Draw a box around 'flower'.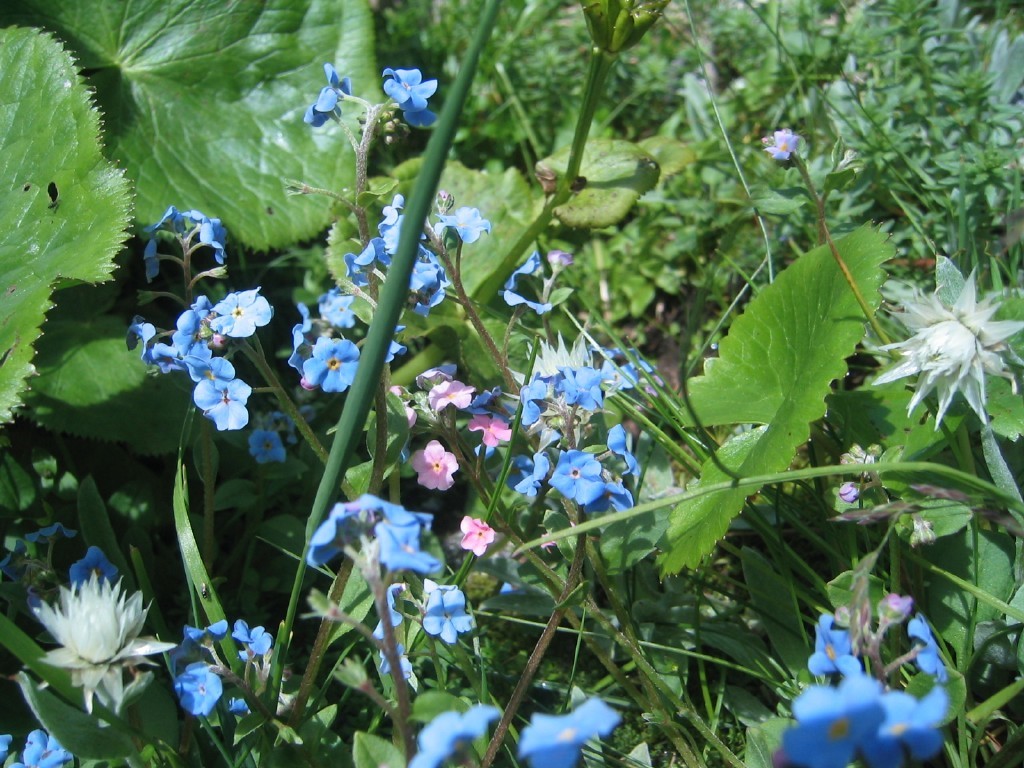
<box>859,265,1023,417</box>.
